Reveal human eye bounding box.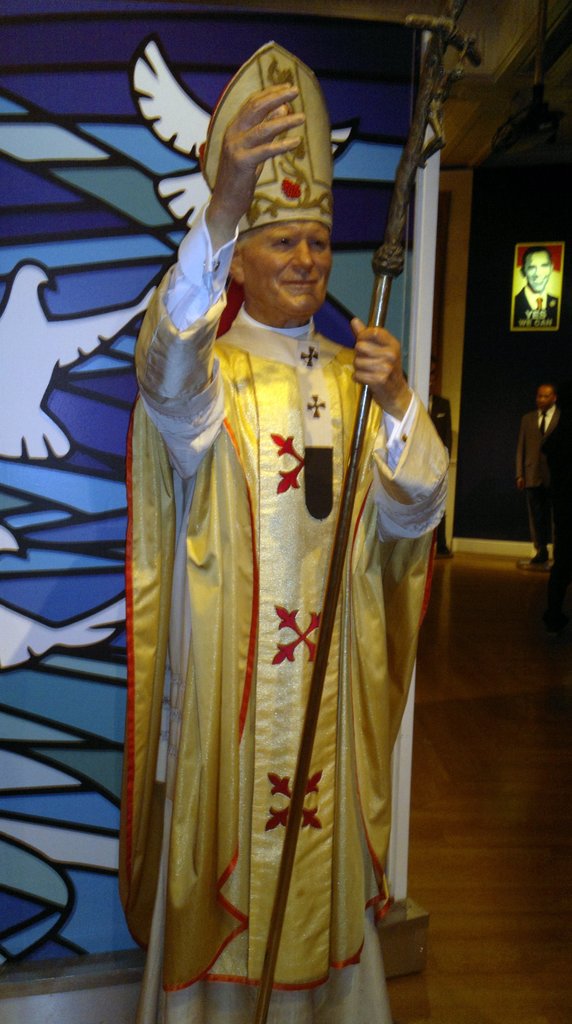
Revealed: select_region(267, 232, 305, 257).
